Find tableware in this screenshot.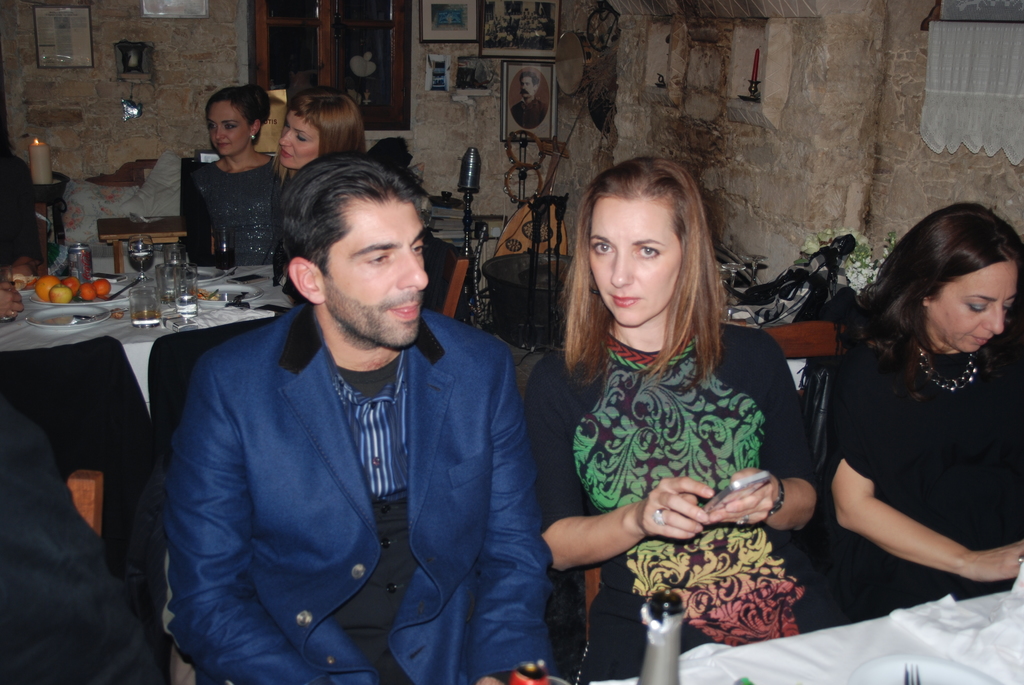
The bounding box for tableware is select_region(22, 304, 115, 331).
